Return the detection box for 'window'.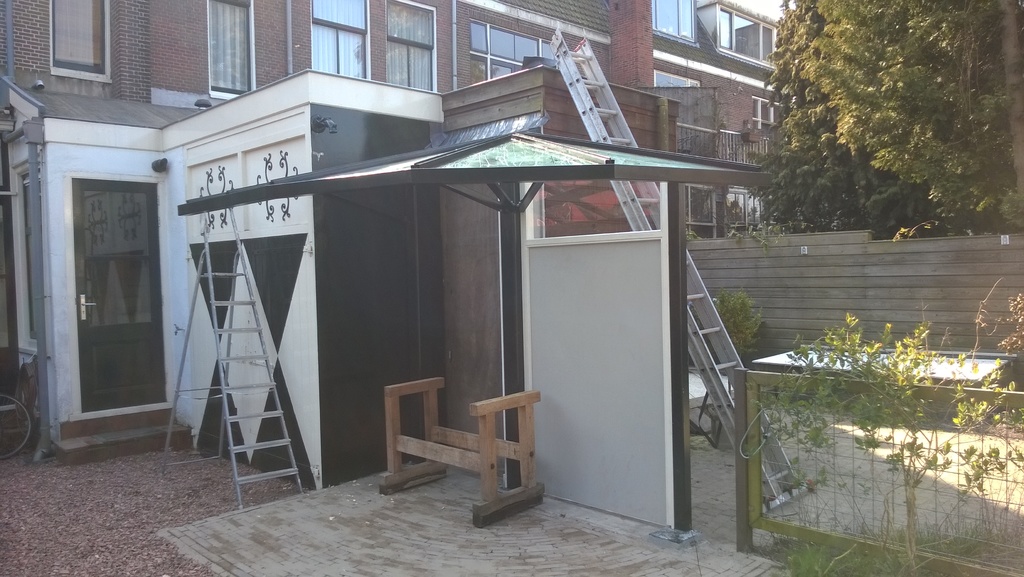
467:20:561:84.
